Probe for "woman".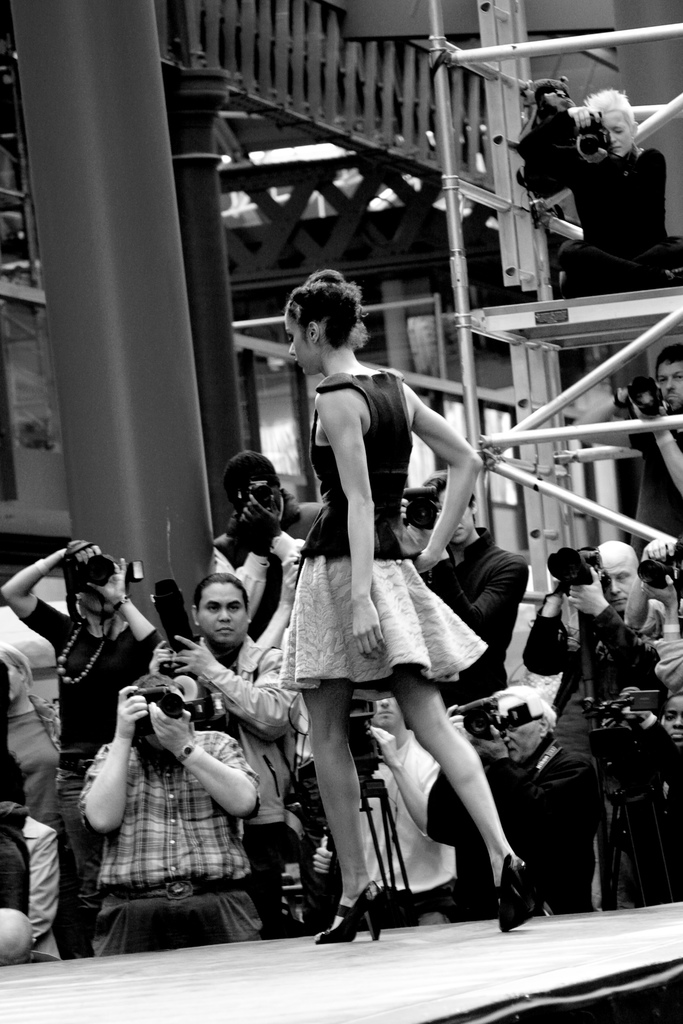
Probe result: 279 273 539 943.
